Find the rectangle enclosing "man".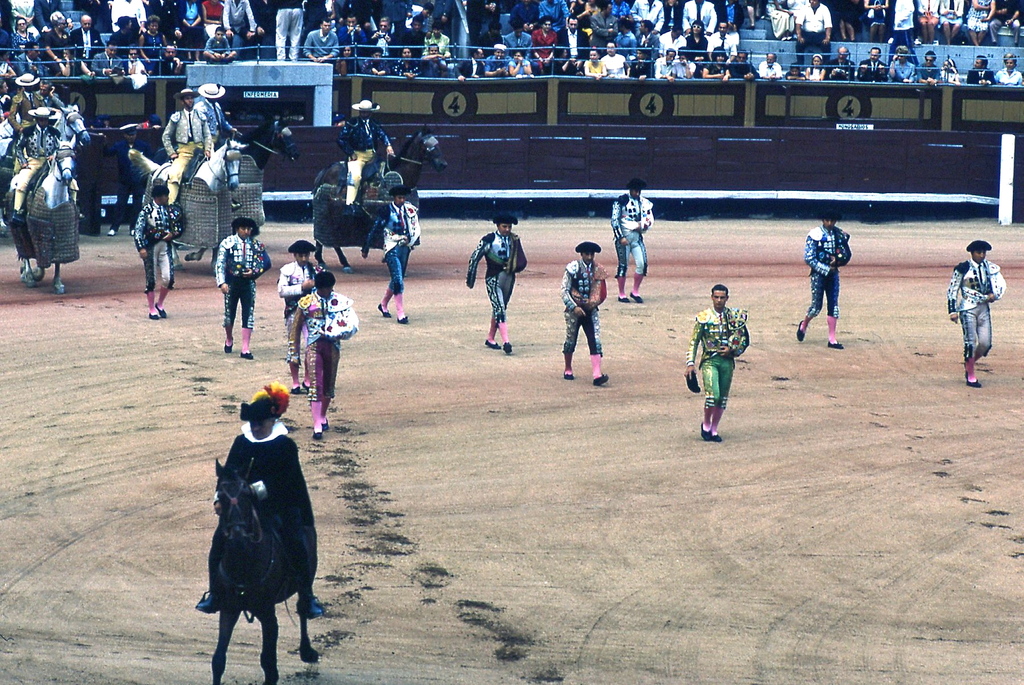
<region>855, 46, 890, 78</region>.
